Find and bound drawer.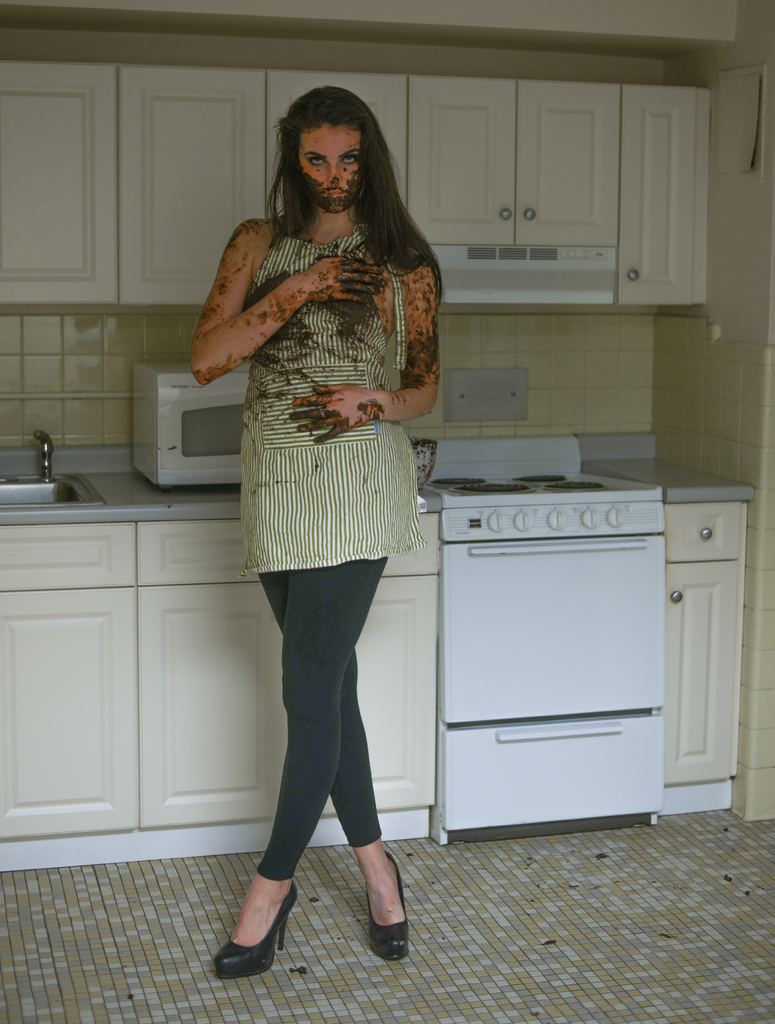
Bound: x1=0, y1=524, x2=138, y2=589.
